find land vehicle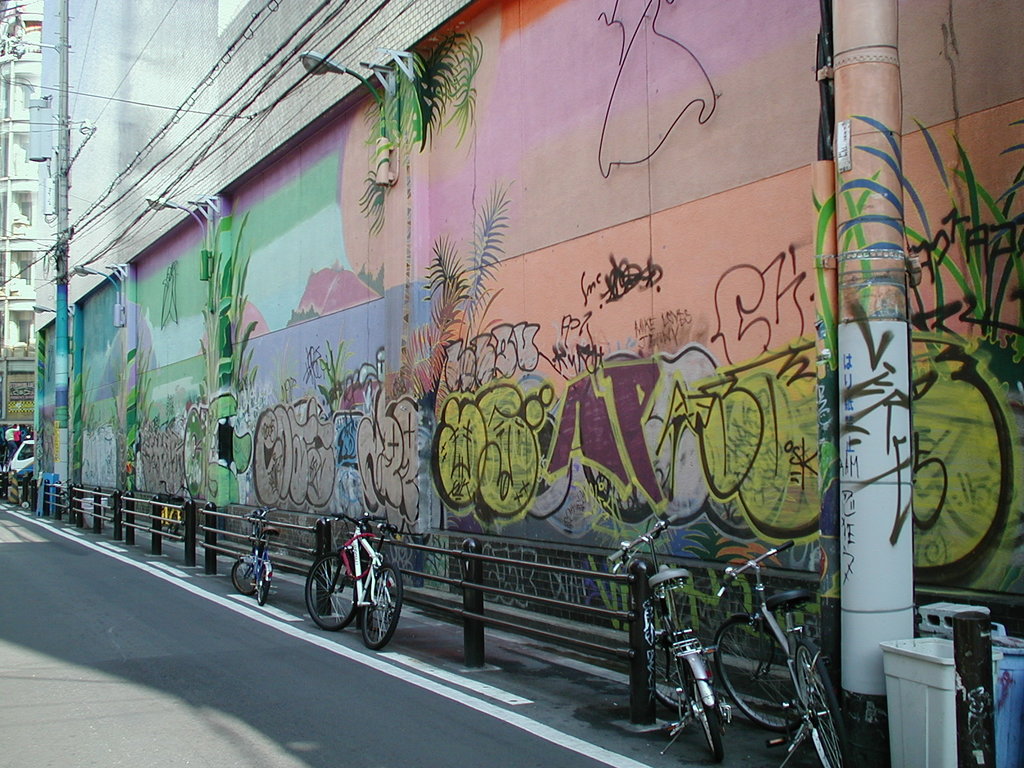
select_region(711, 541, 858, 767)
